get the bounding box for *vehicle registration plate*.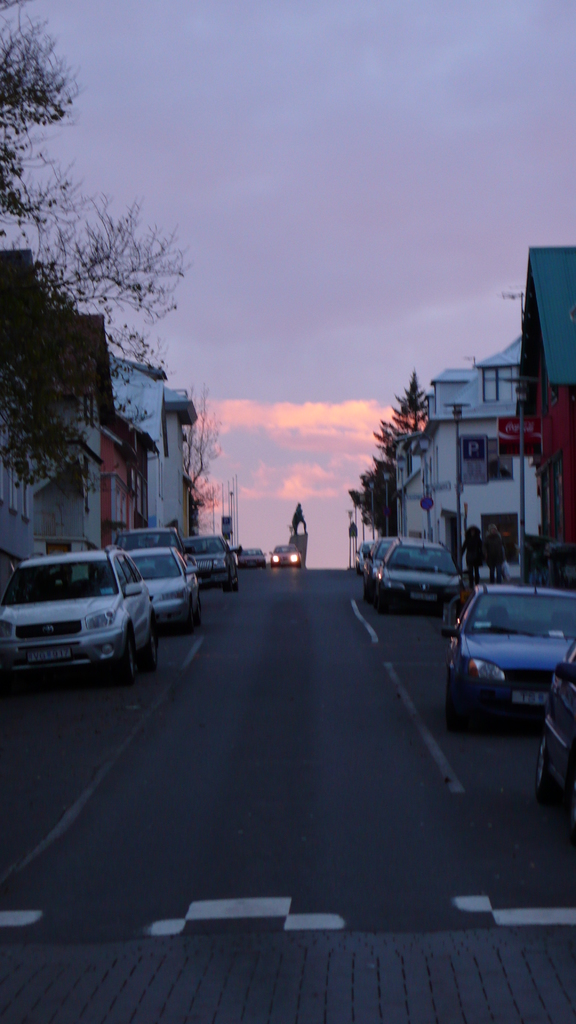
crop(24, 644, 71, 664).
